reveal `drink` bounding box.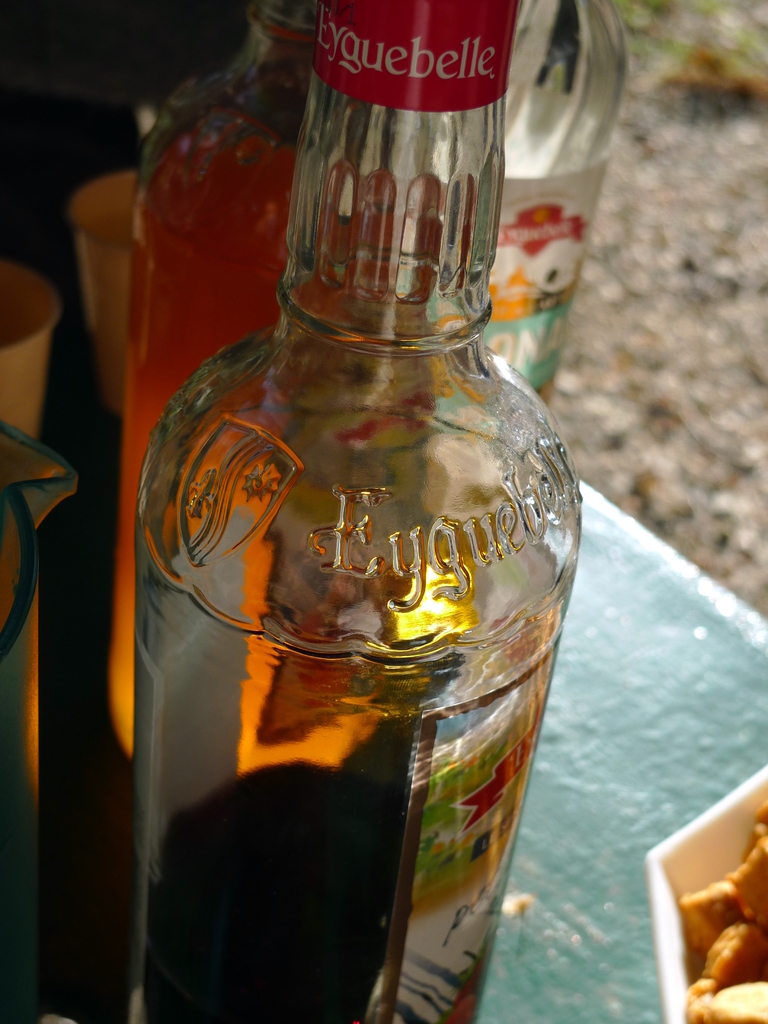
Revealed: l=135, t=761, r=500, b=1023.
